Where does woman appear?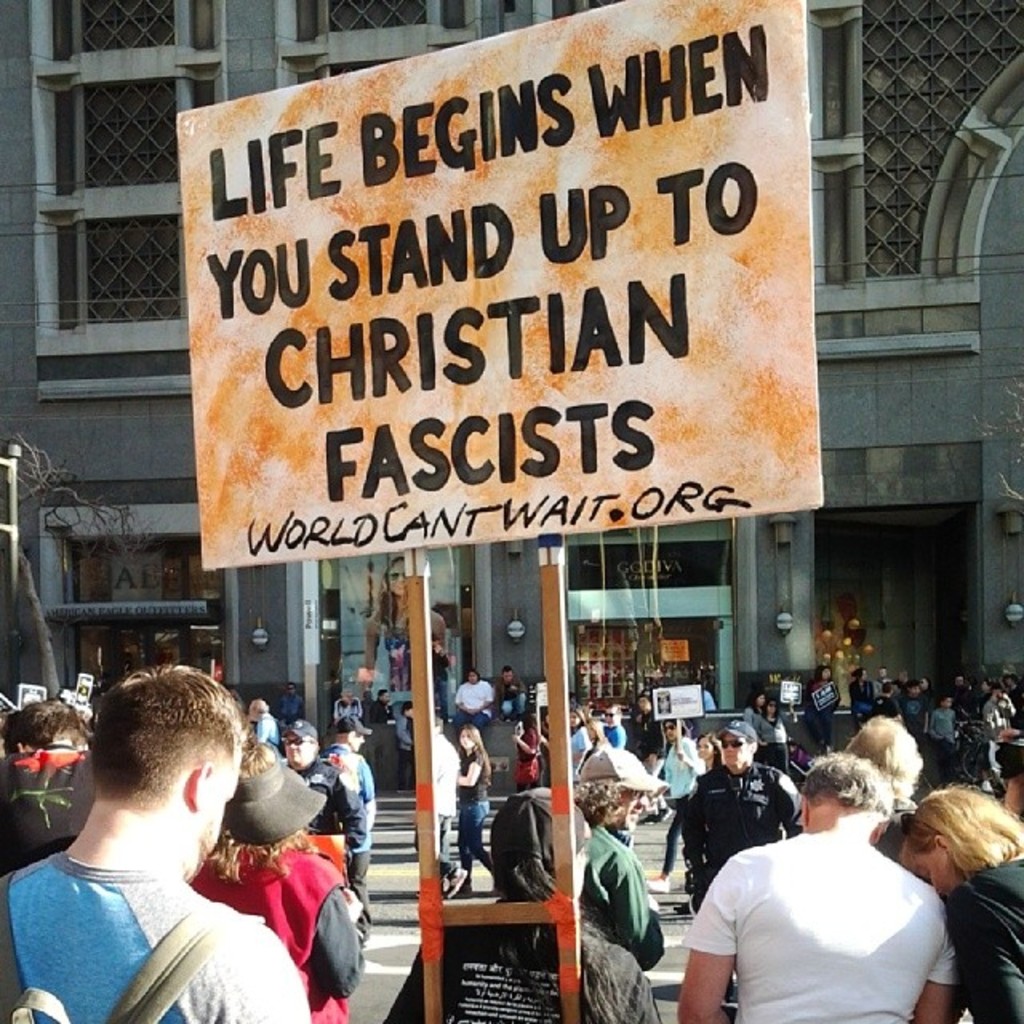
Appears at 450:720:493:890.
